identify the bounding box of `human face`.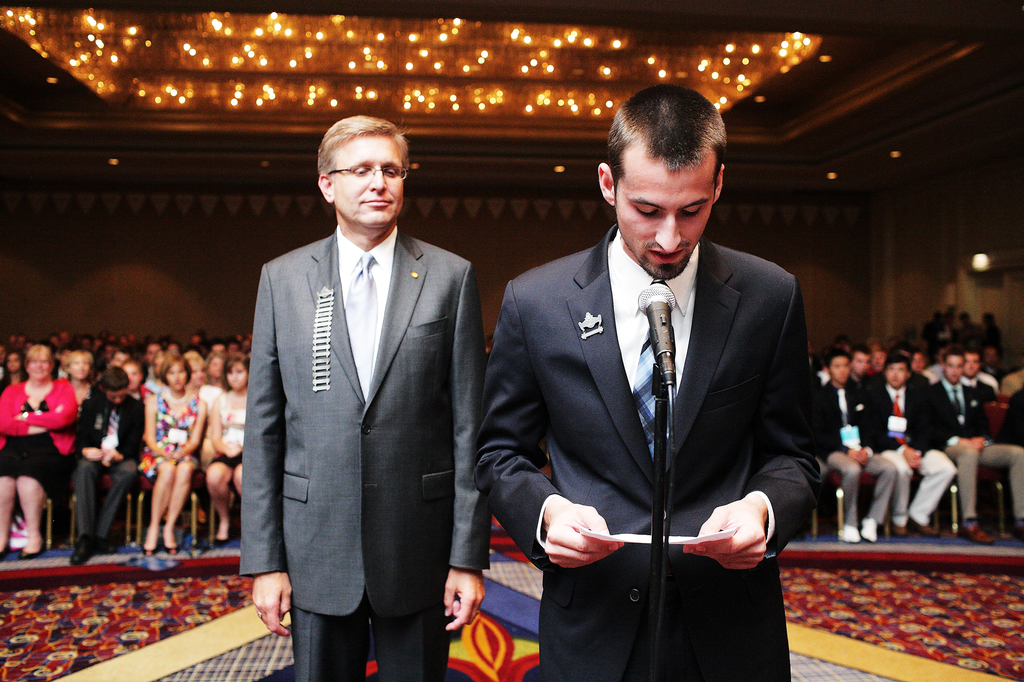
66/357/92/381.
